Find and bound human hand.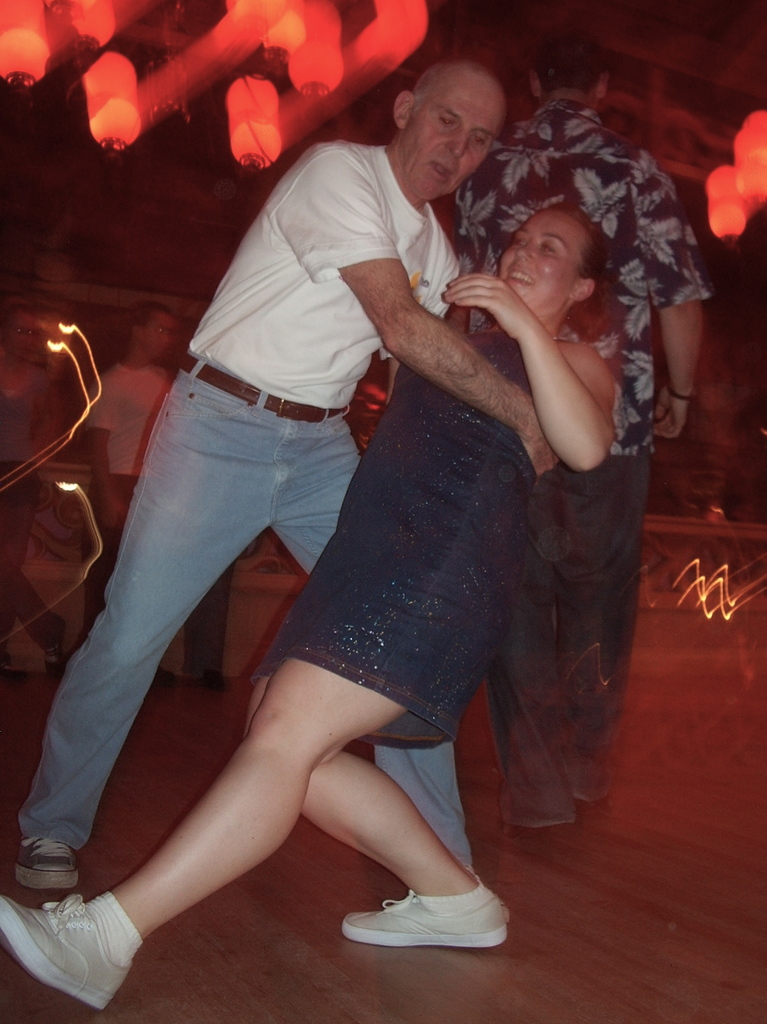
Bound: pyautogui.locateOnScreen(517, 400, 561, 489).
